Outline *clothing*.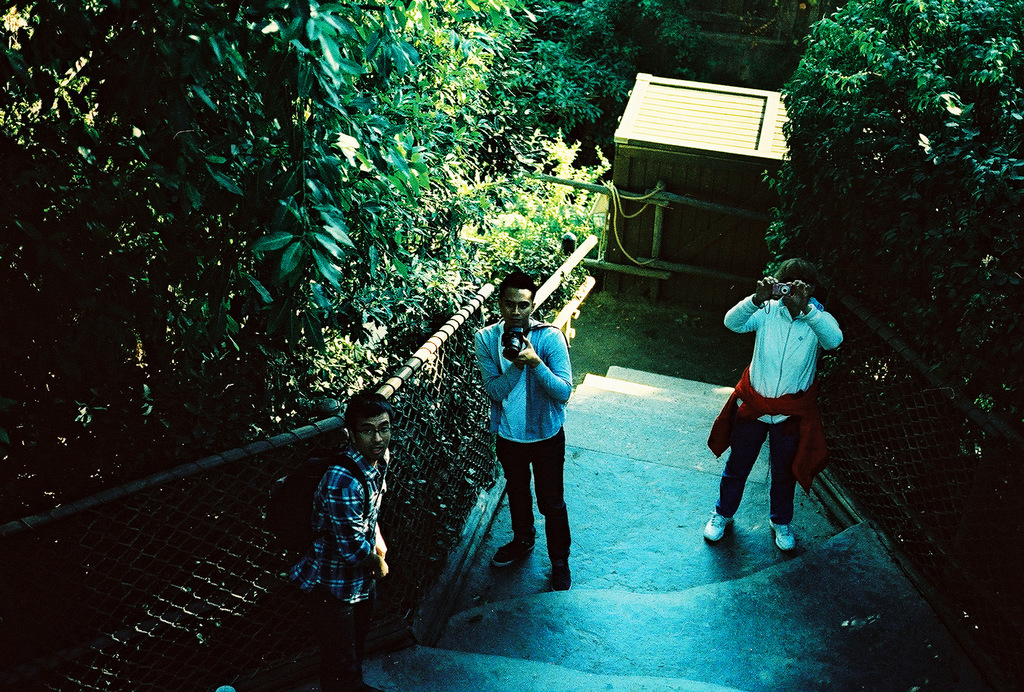
Outline: rect(713, 276, 850, 531).
